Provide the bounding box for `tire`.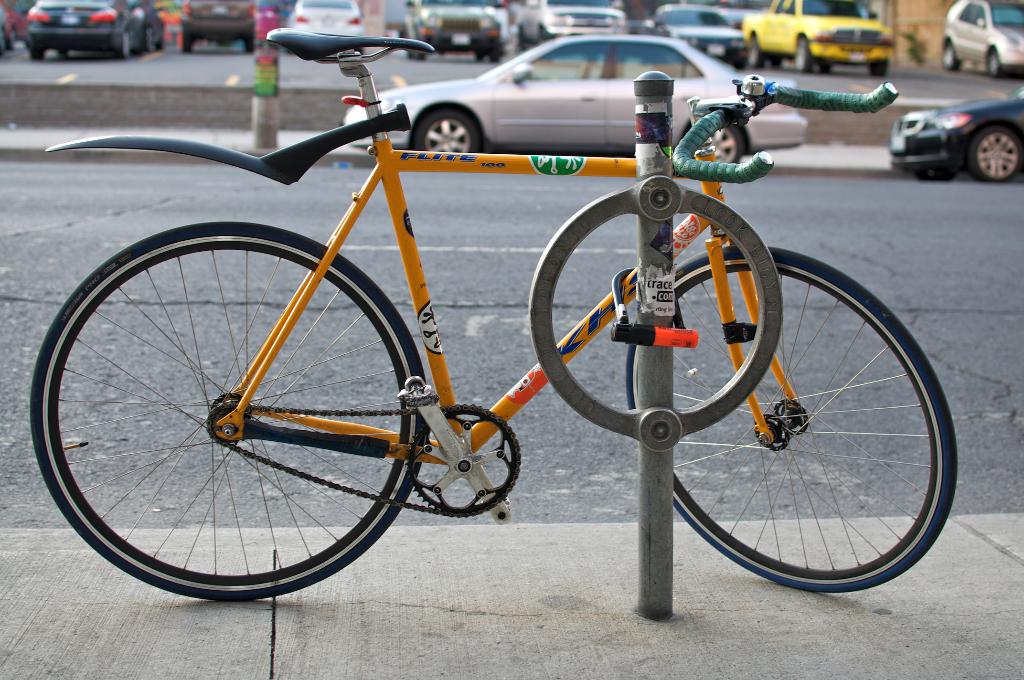
detection(179, 22, 196, 54).
